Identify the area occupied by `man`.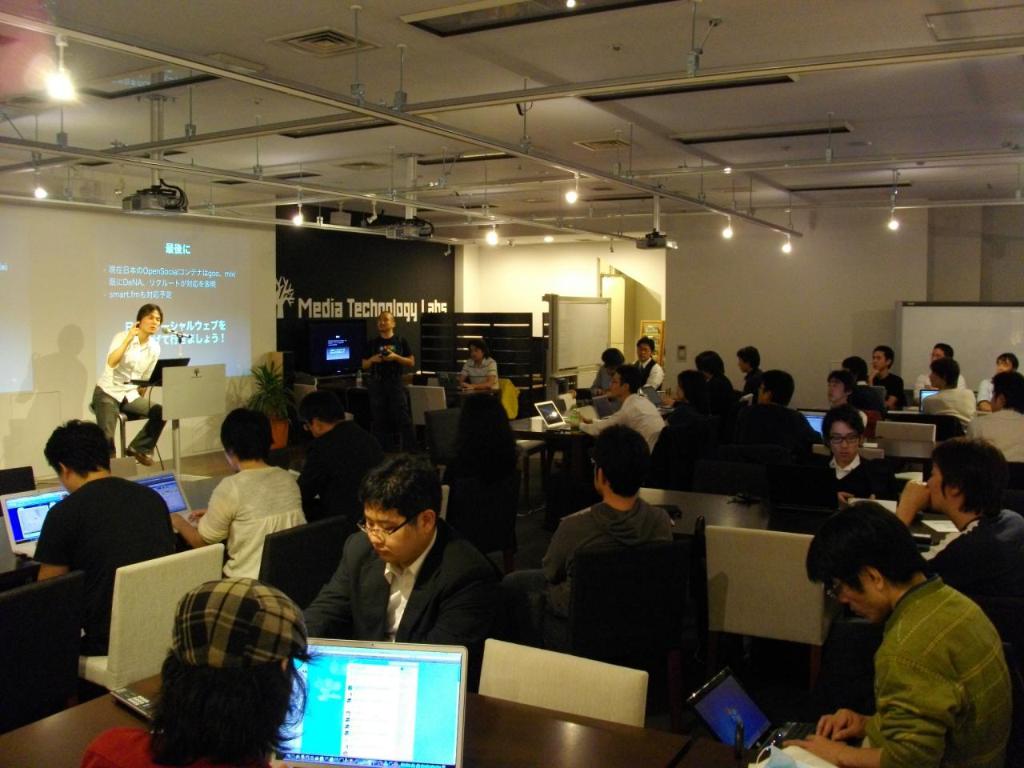
Area: box=[502, 426, 673, 640].
